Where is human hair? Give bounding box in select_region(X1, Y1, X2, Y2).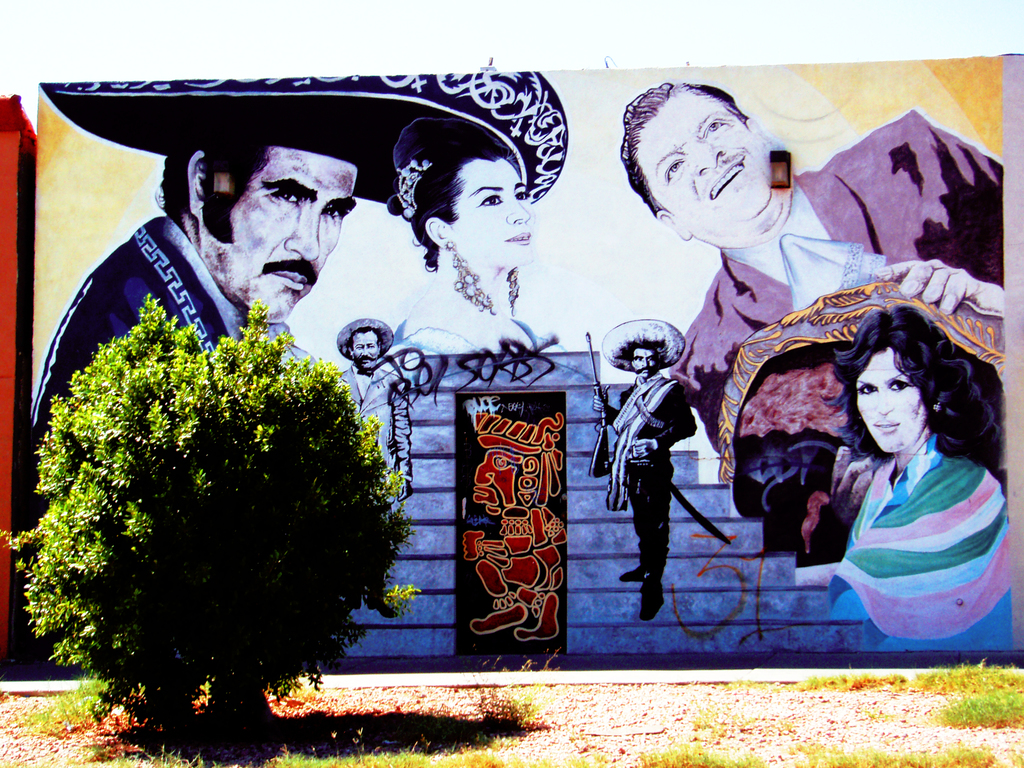
select_region(611, 76, 750, 219).
